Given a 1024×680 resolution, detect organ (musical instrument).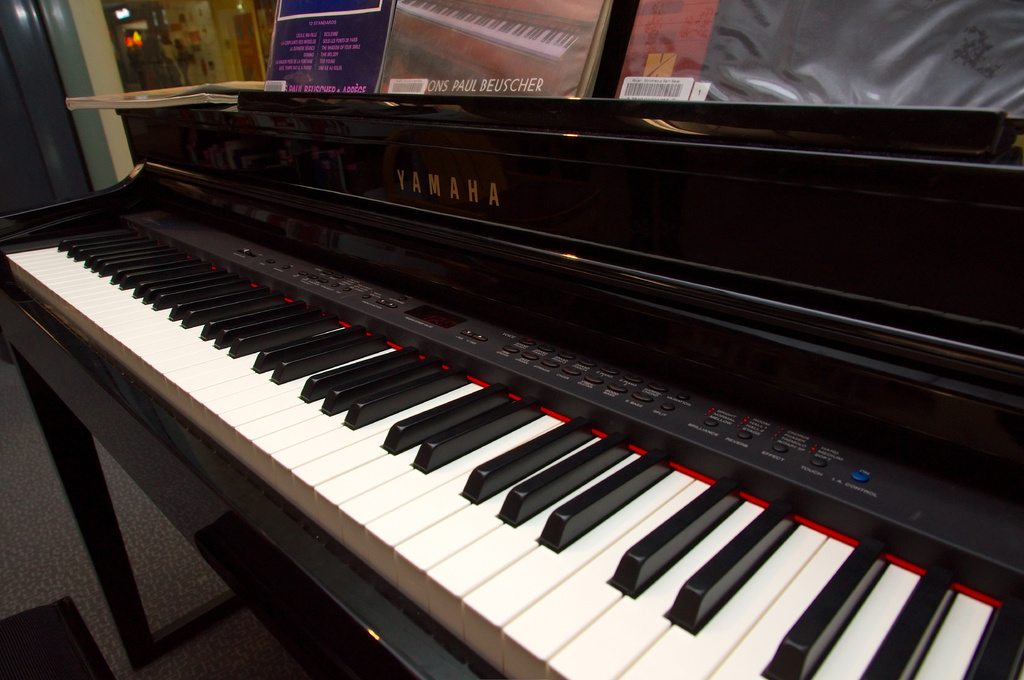
(0, 75, 1023, 660).
